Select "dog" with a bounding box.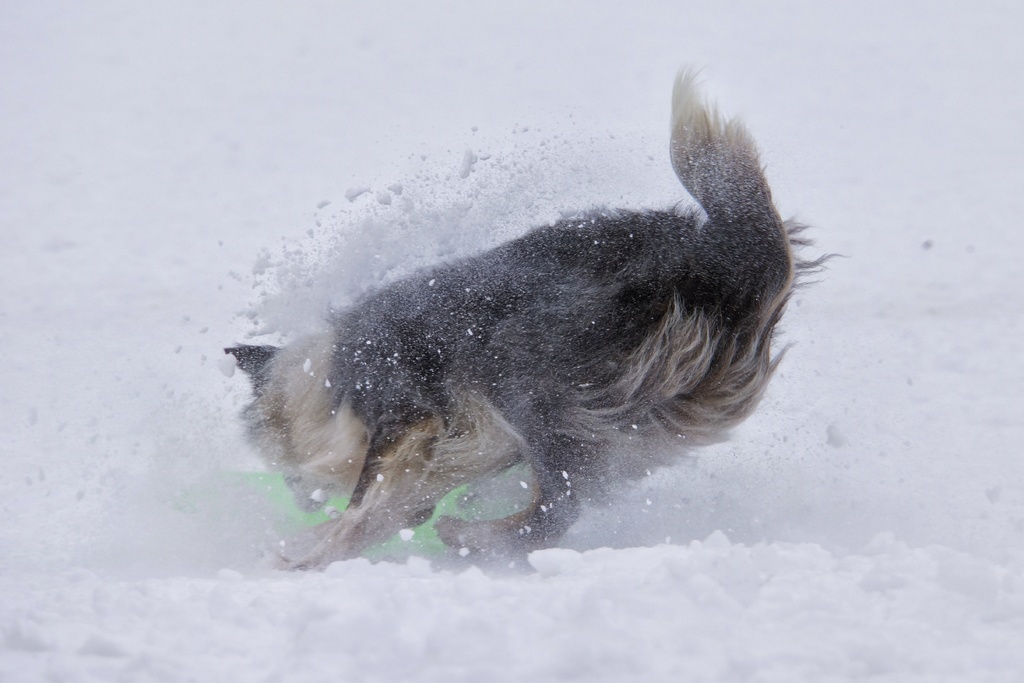
pyautogui.locateOnScreen(225, 57, 841, 571).
